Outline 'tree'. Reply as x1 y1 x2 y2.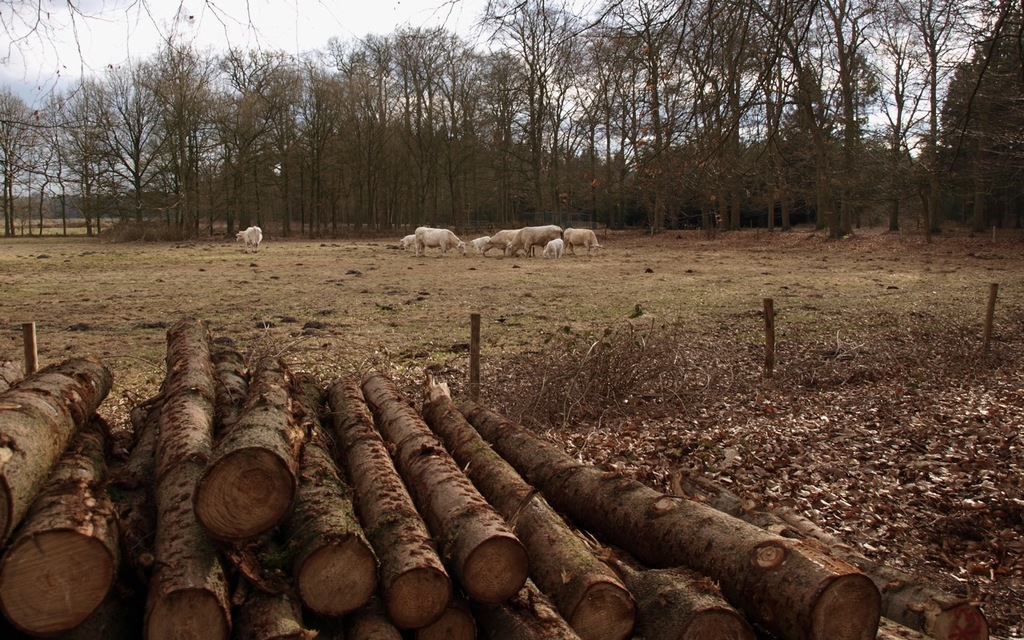
569 145 607 232.
